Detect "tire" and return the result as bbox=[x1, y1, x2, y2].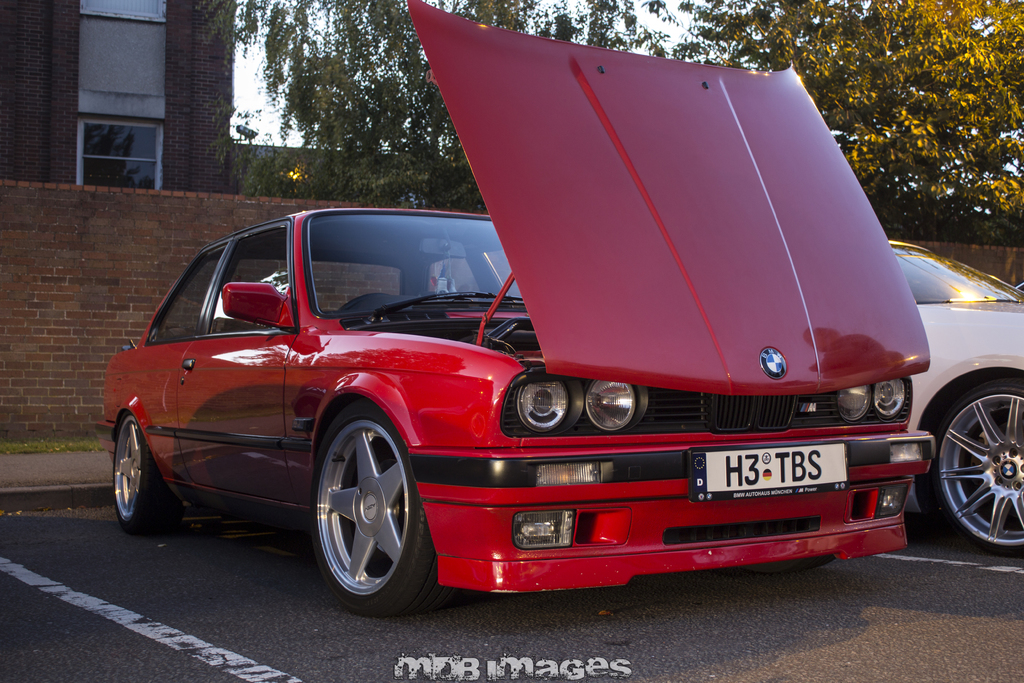
bbox=[922, 377, 1023, 558].
